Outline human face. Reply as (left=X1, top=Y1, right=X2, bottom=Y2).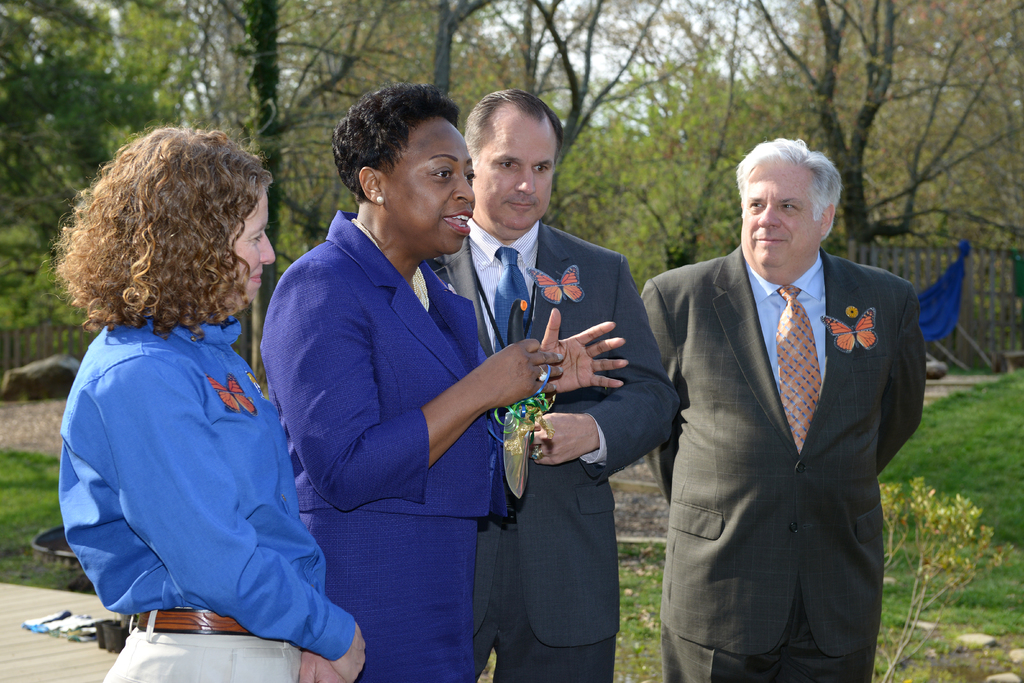
(left=225, top=179, right=276, bottom=310).
